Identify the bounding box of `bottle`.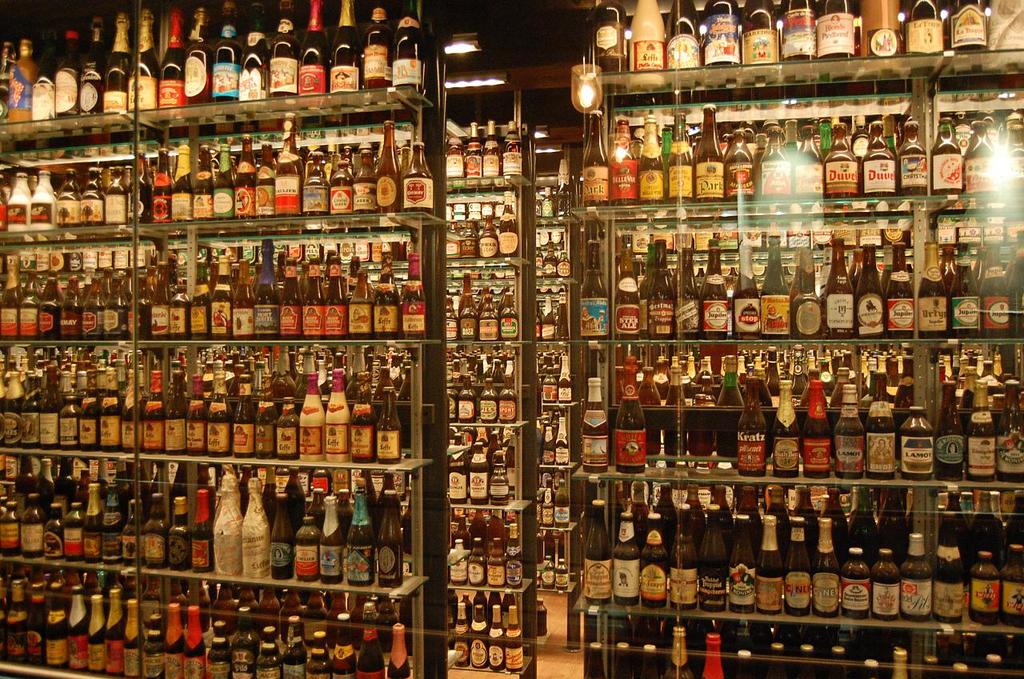
detection(389, 623, 414, 678).
